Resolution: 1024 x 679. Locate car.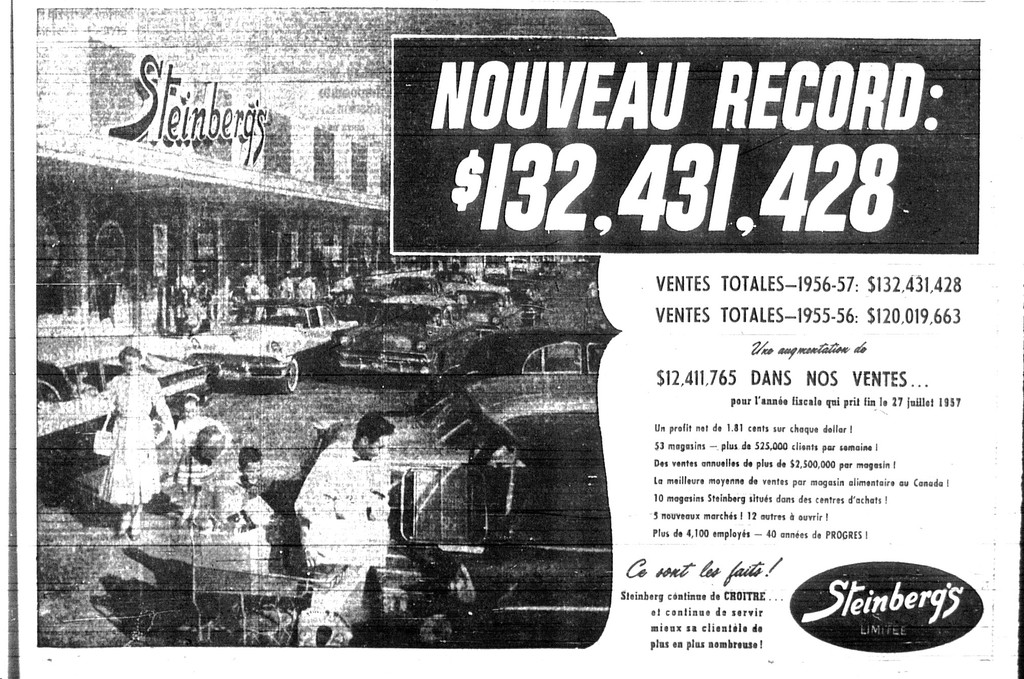
Rect(417, 321, 620, 401).
